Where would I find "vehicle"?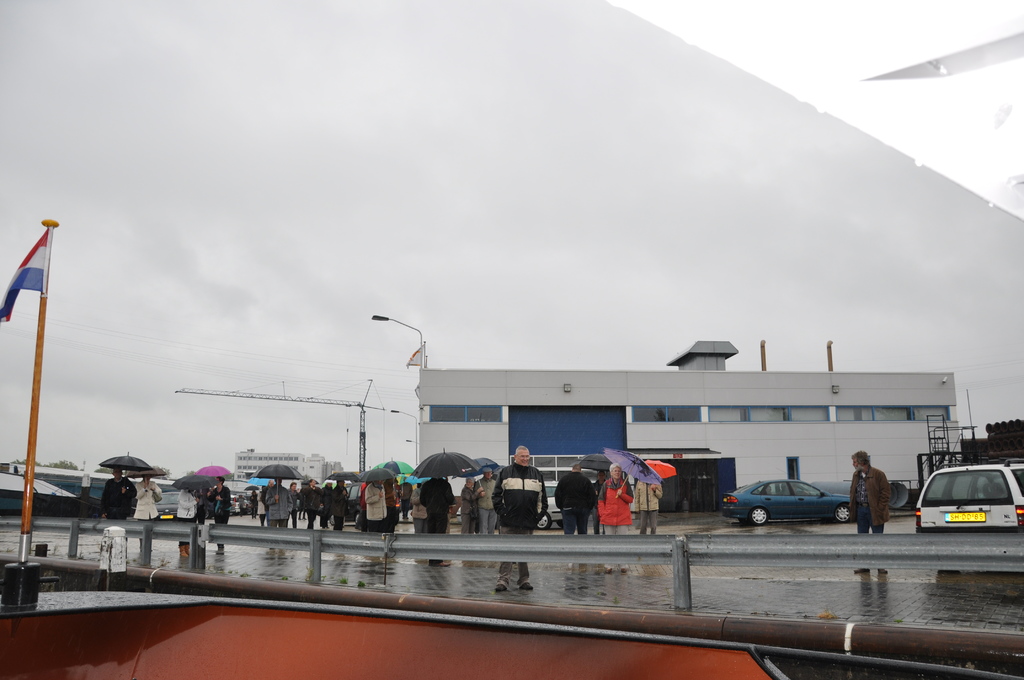
At bbox=[534, 482, 563, 533].
